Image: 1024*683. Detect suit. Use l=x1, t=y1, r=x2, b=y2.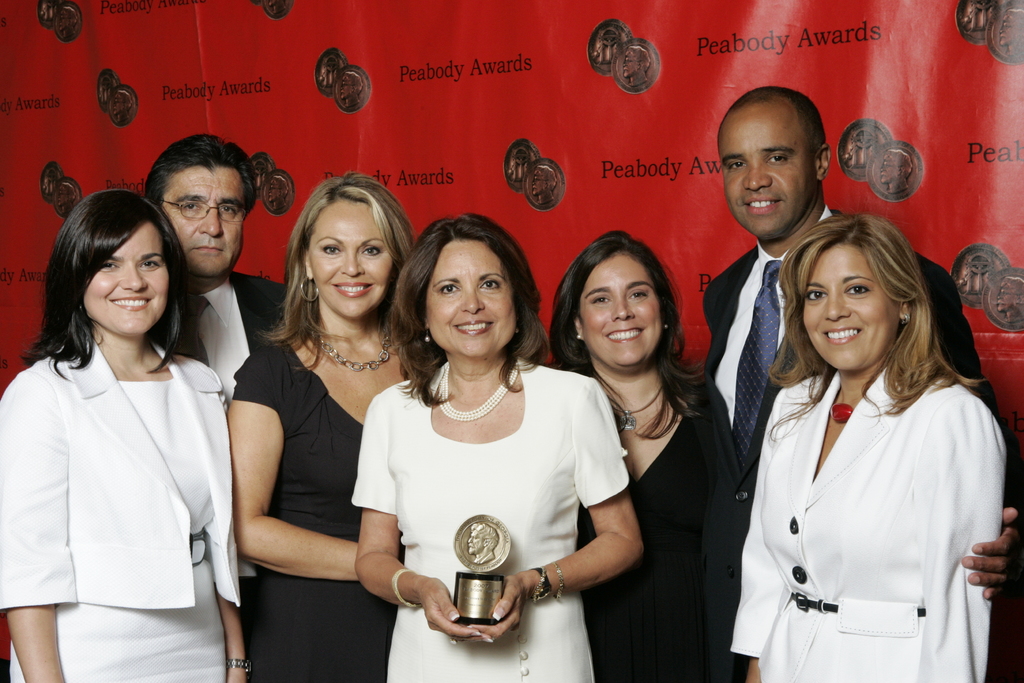
l=699, t=211, r=1014, b=682.
